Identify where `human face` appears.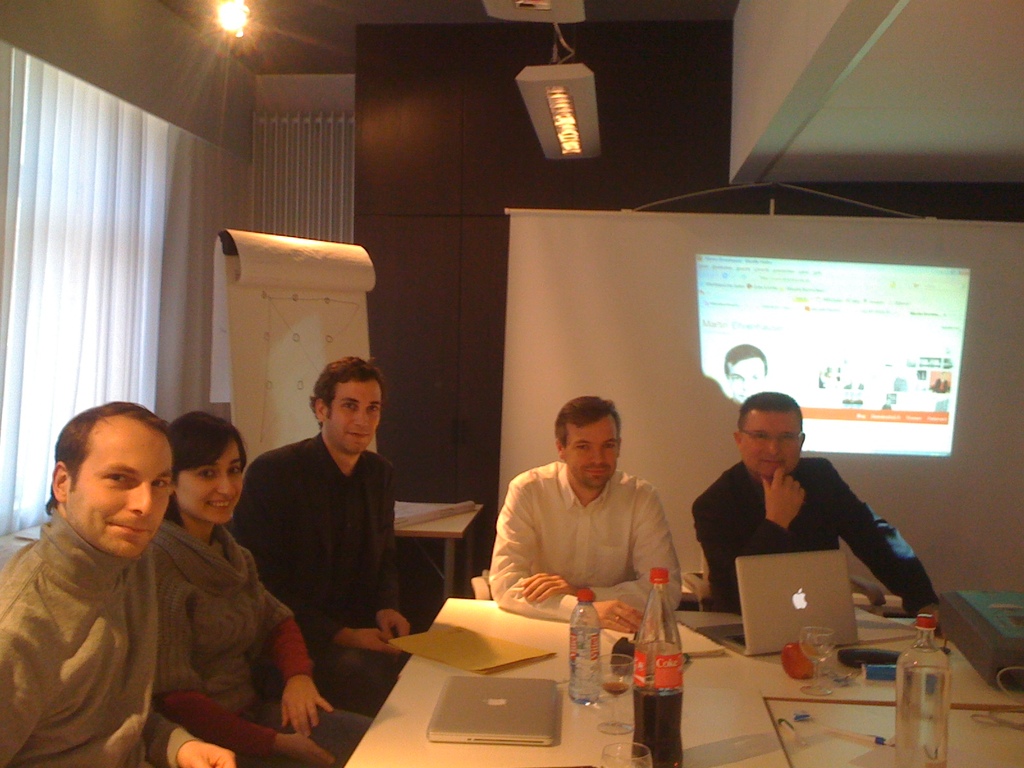
Appears at l=329, t=373, r=383, b=450.
